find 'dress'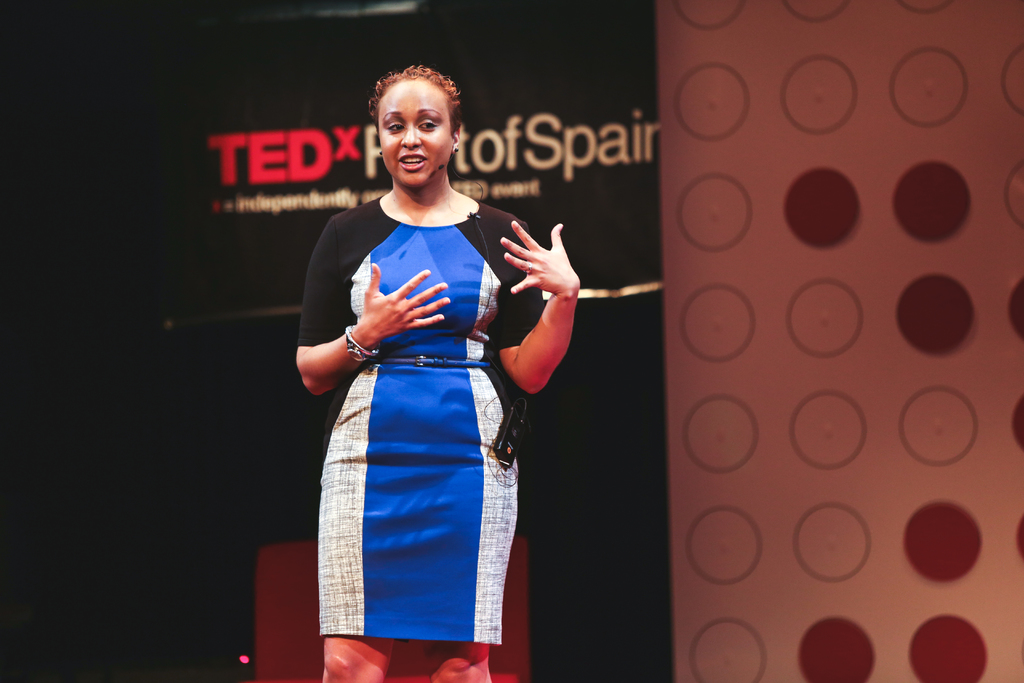
BBox(298, 194, 544, 646)
